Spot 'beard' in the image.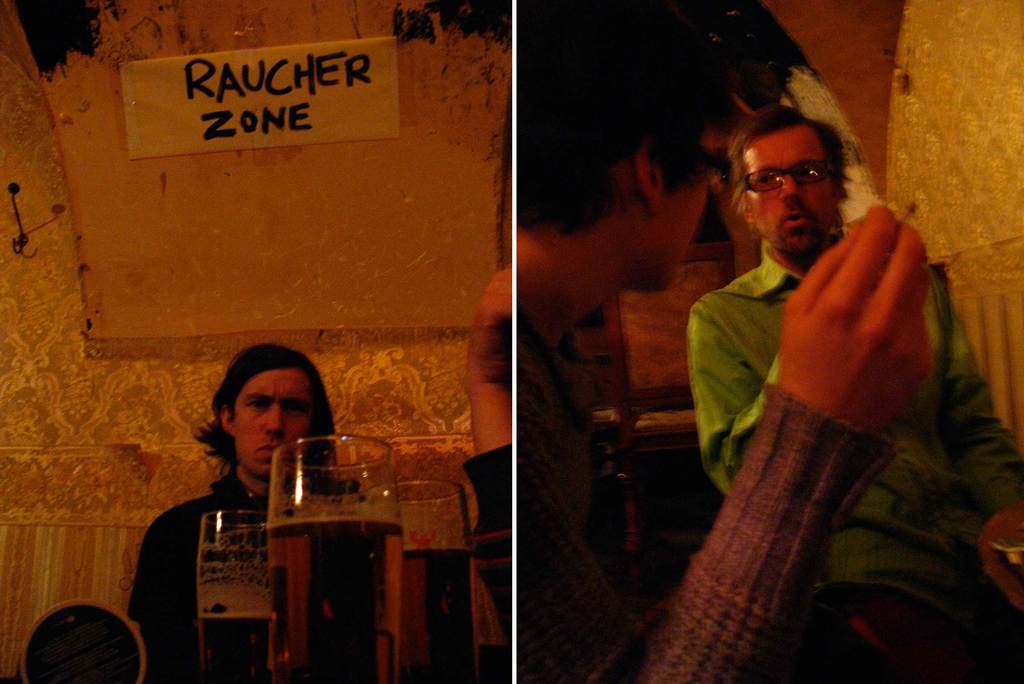
'beard' found at Rect(770, 202, 830, 247).
